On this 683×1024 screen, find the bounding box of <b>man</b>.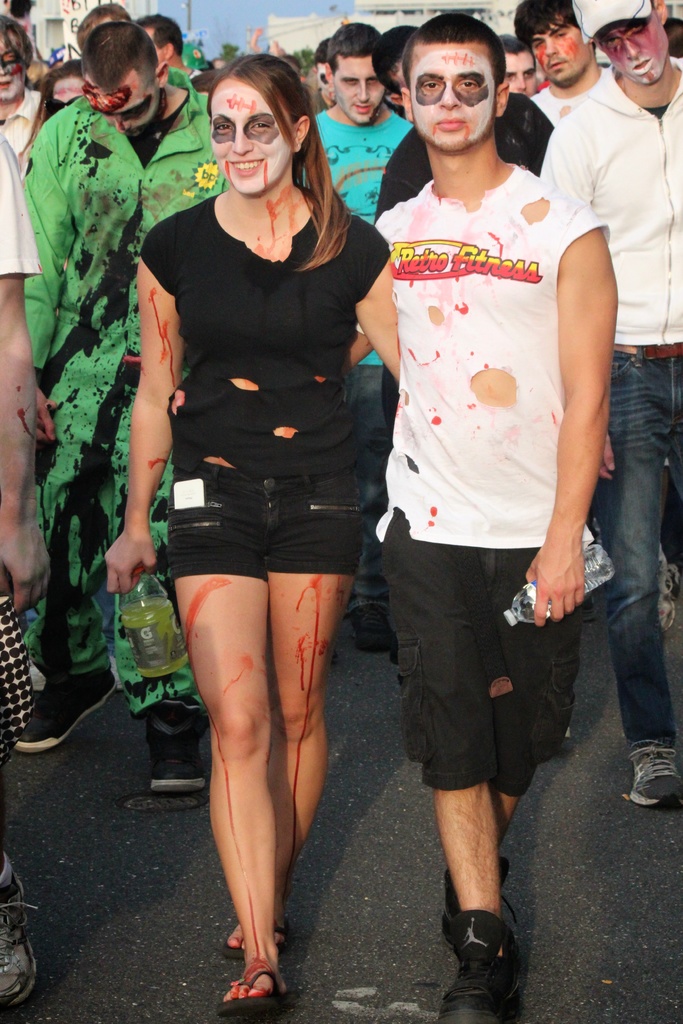
Bounding box: 129,13,206,83.
